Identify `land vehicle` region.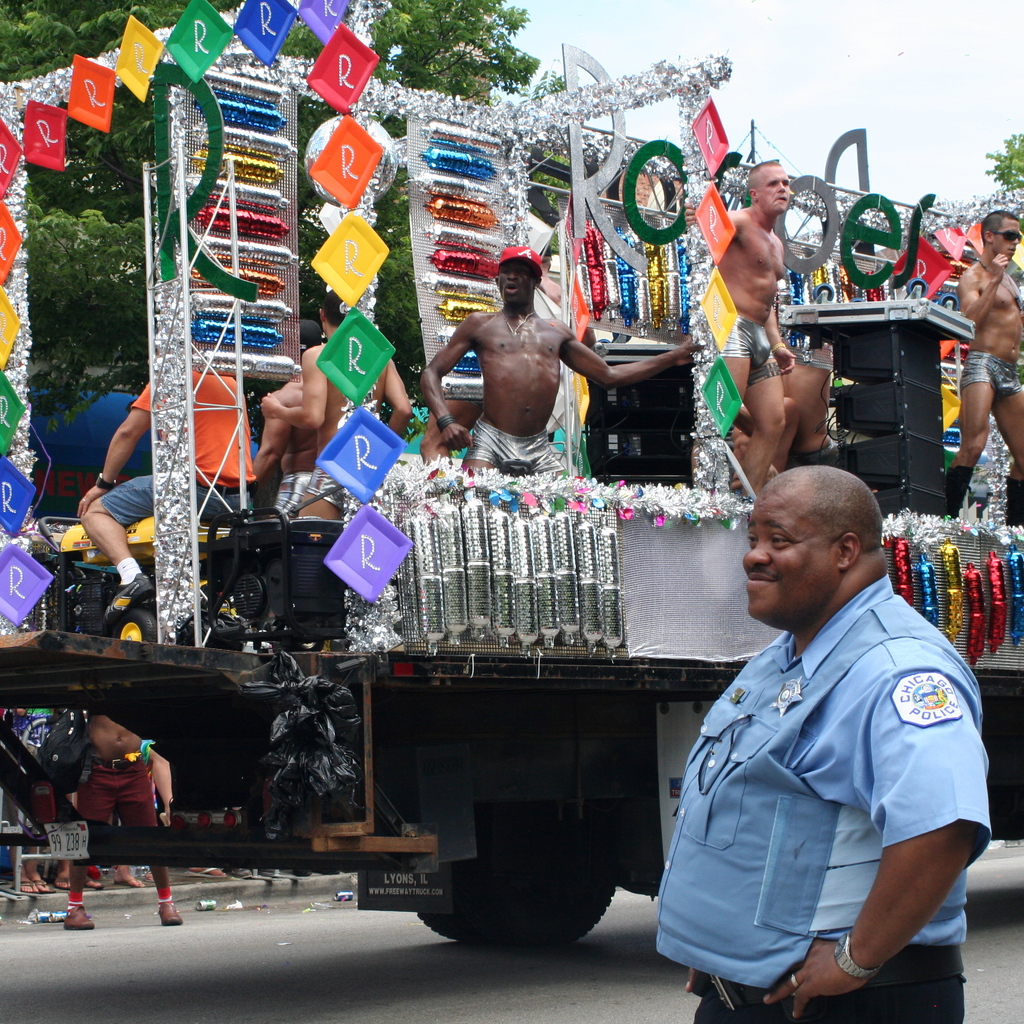
Region: locate(0, 41, 1023, 956).
